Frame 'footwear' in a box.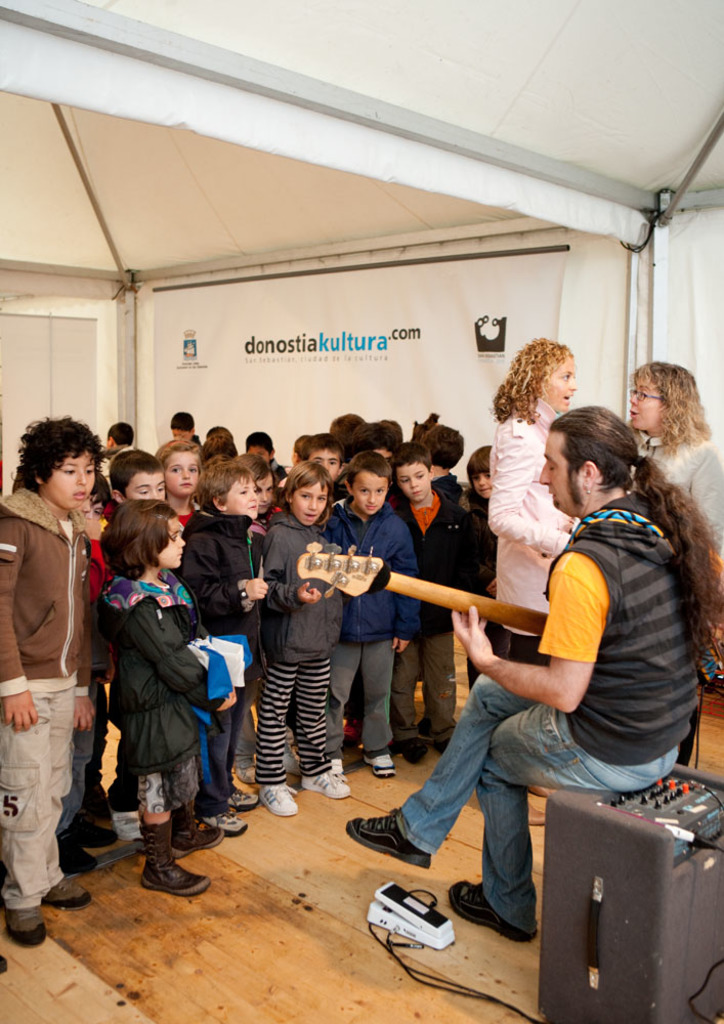
<region>443, 877, 543, 944</region>.
